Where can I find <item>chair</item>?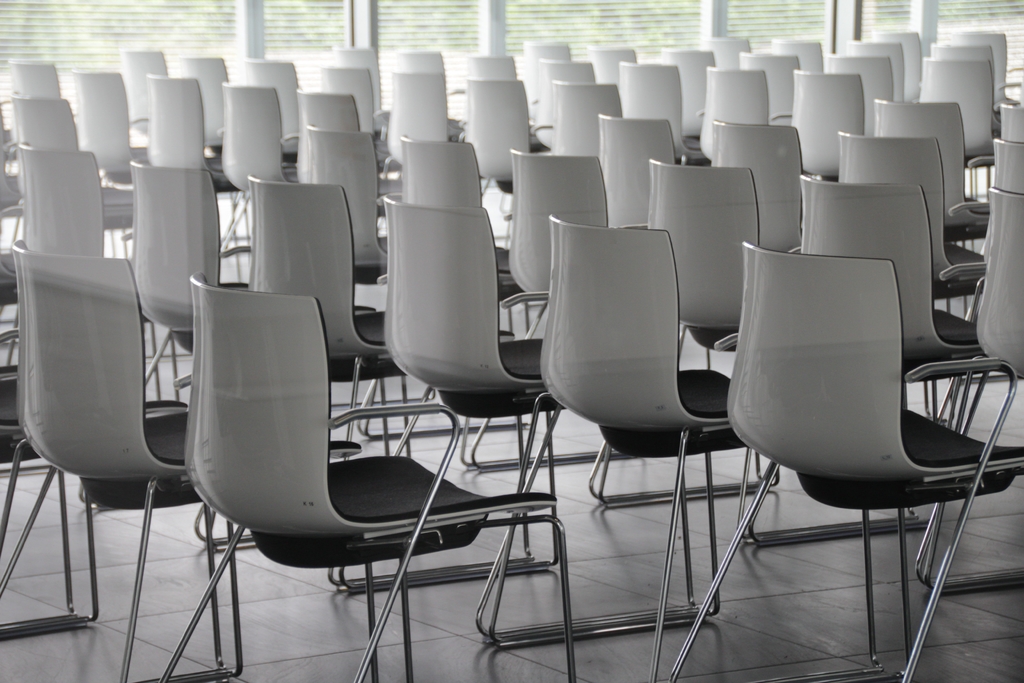
You can find it at BBox(452, 52, 518, 83).
